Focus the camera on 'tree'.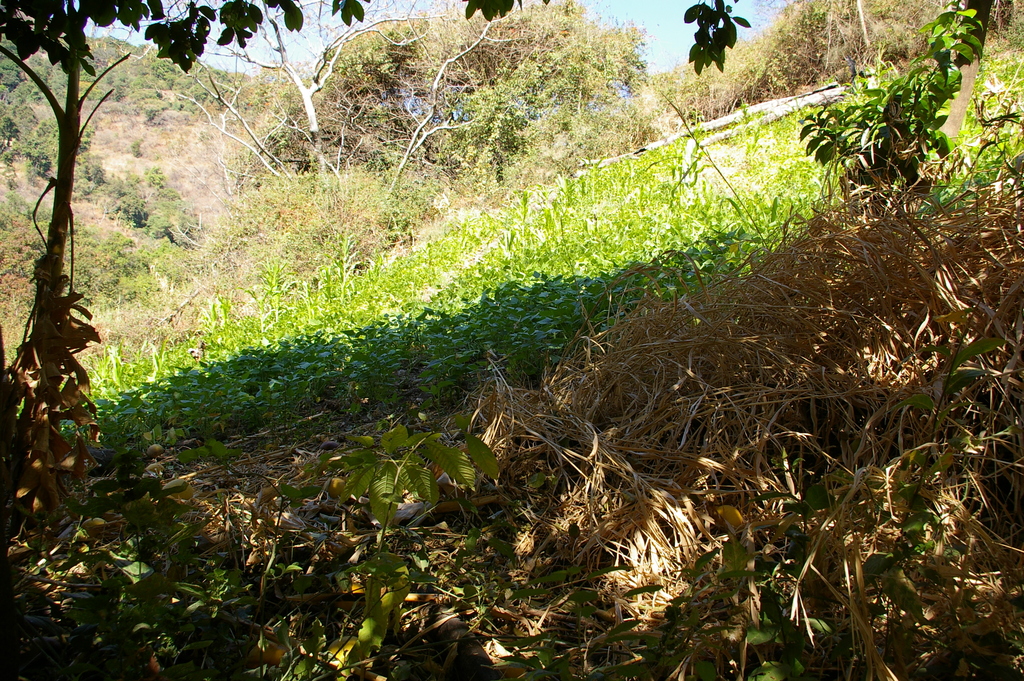
Focus region: (737, 0, 951, 95).
